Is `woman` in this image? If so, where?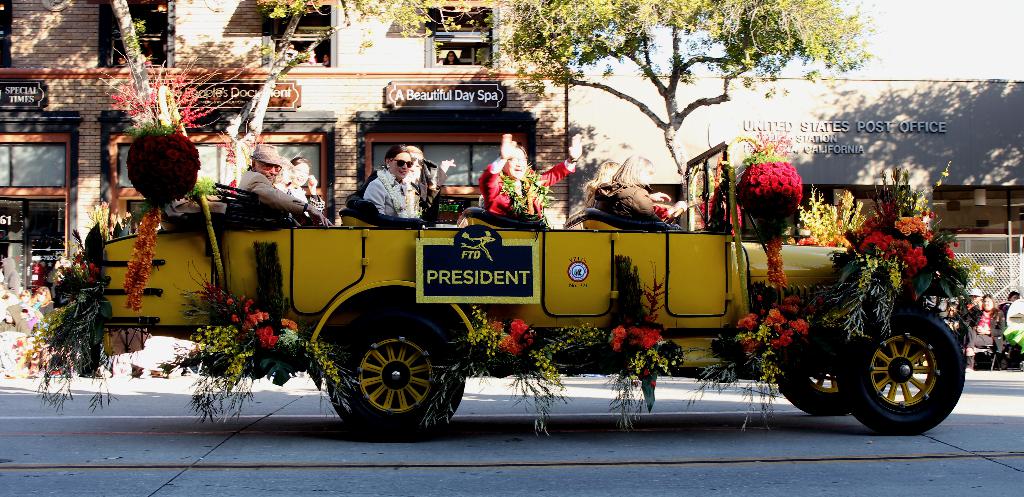
Yes, at (left=958, top=291, right=1007, bottom=365).
